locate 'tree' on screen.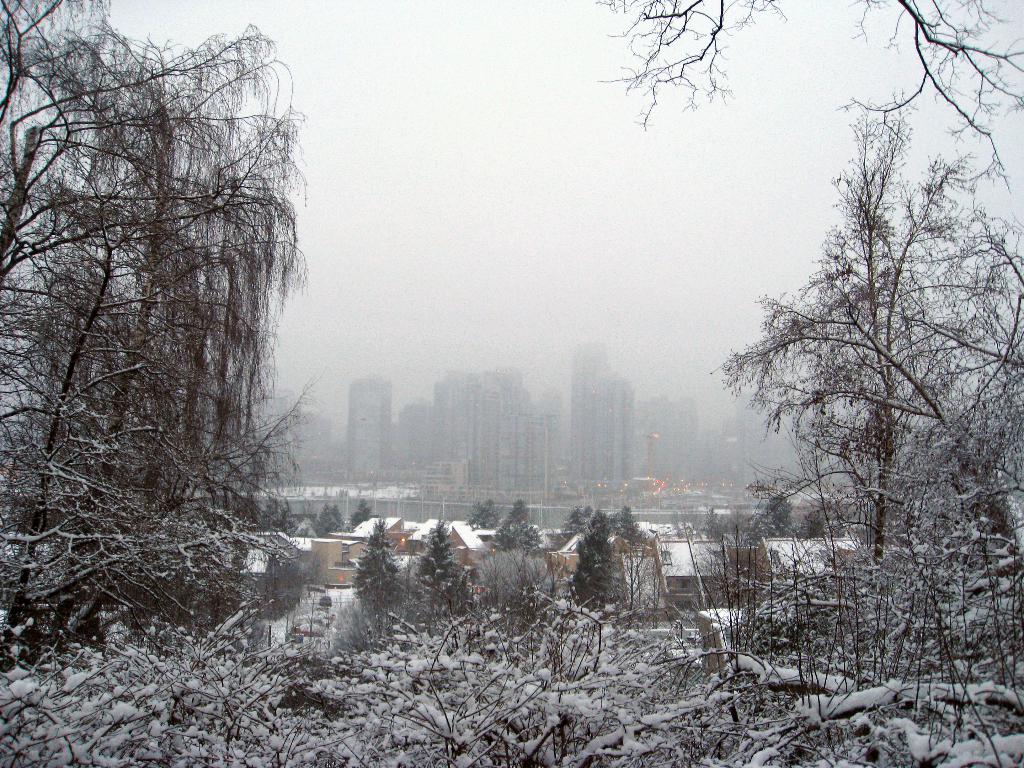
On screen at [573,509,615,589].
